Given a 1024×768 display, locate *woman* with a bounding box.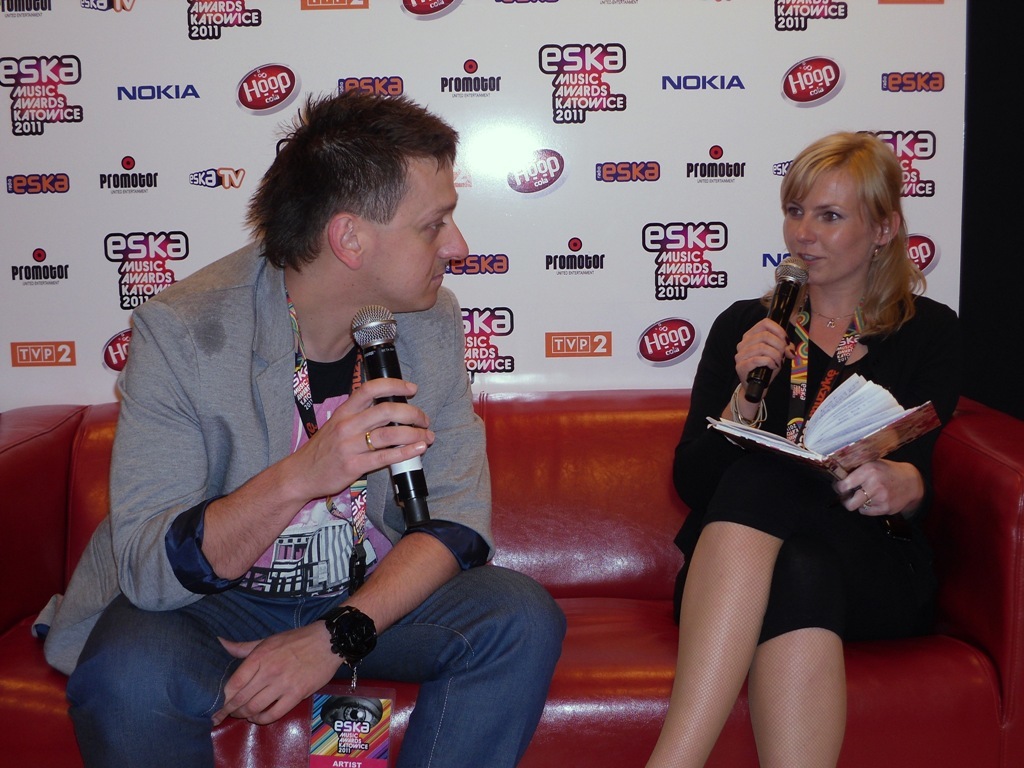
Located: Rect(639, 127, 971, 767).
